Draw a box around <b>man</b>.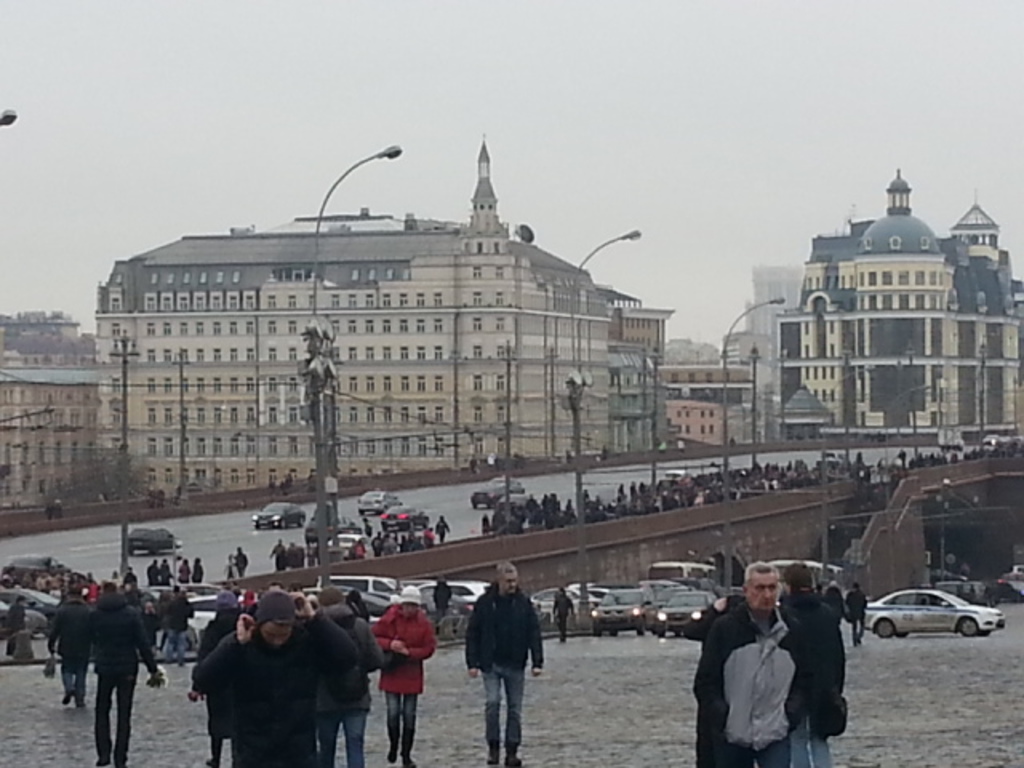
left=434, top=581, right=453, bottom=627.
